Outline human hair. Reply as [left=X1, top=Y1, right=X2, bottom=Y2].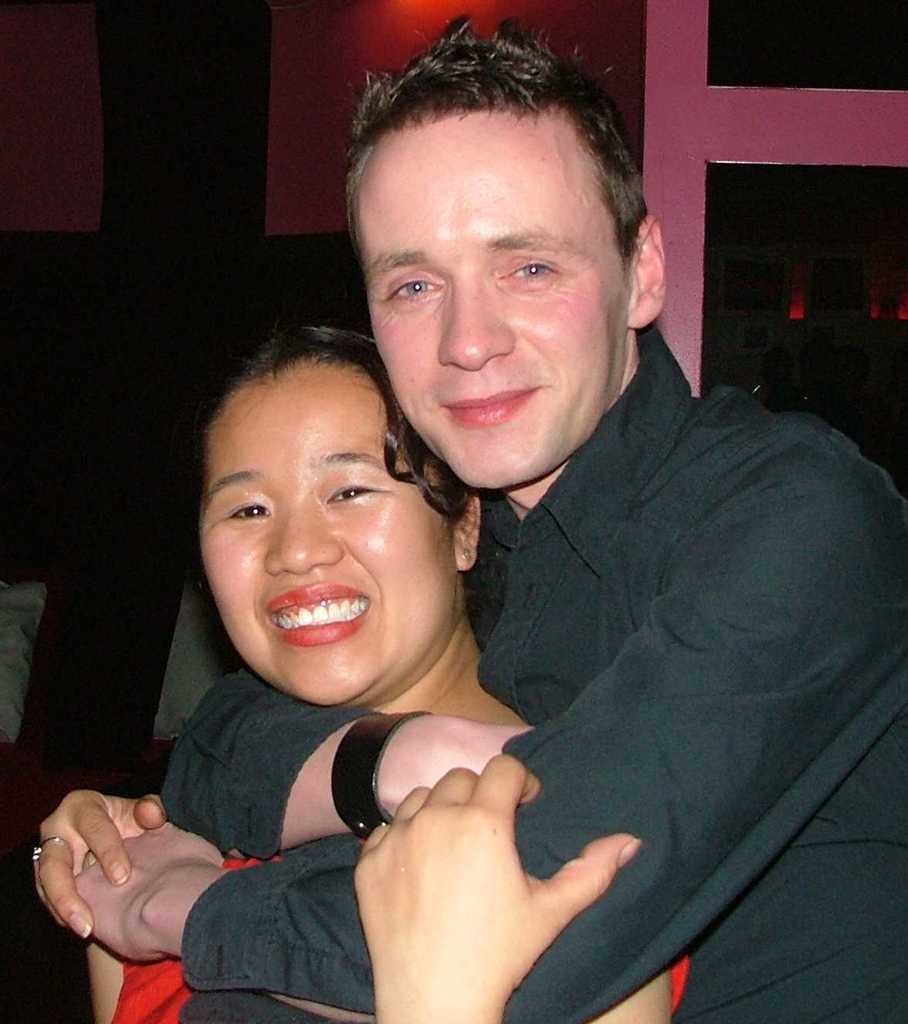
[left=349, top=38, right=652, bottom=290].
